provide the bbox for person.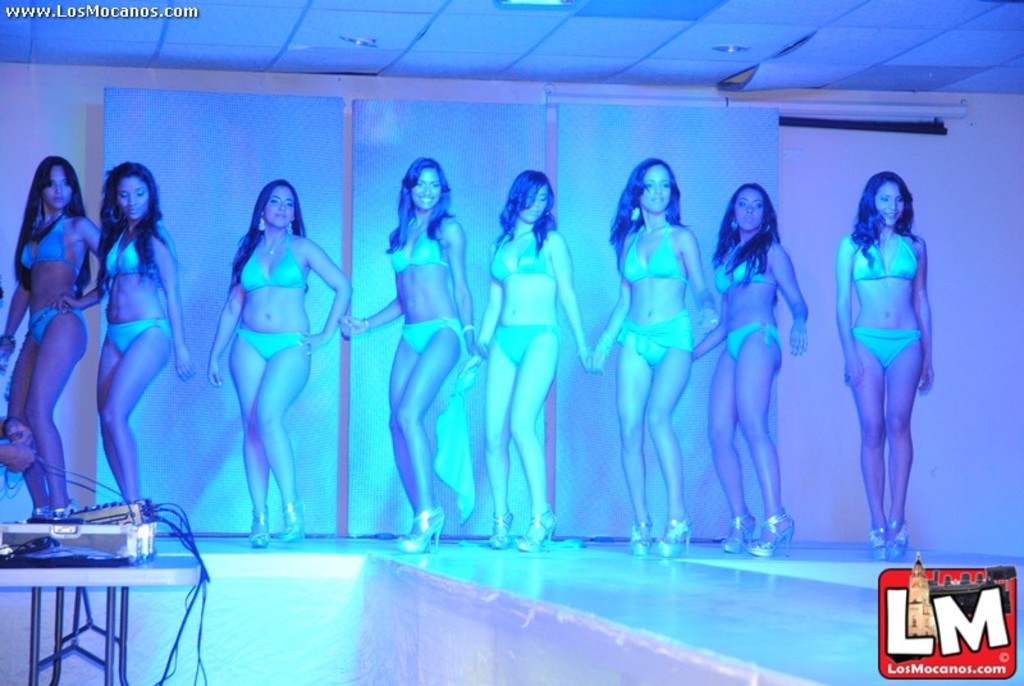
457 163 595 546.
